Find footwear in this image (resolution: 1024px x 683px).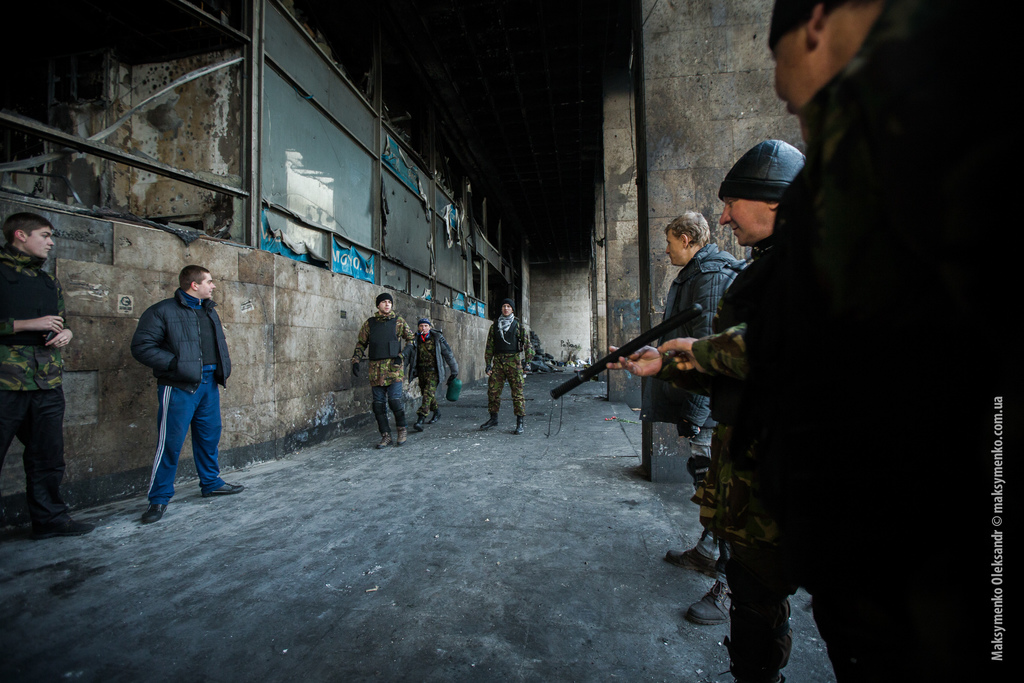
(x1=412, y1=418, x2=429, y2=434).
